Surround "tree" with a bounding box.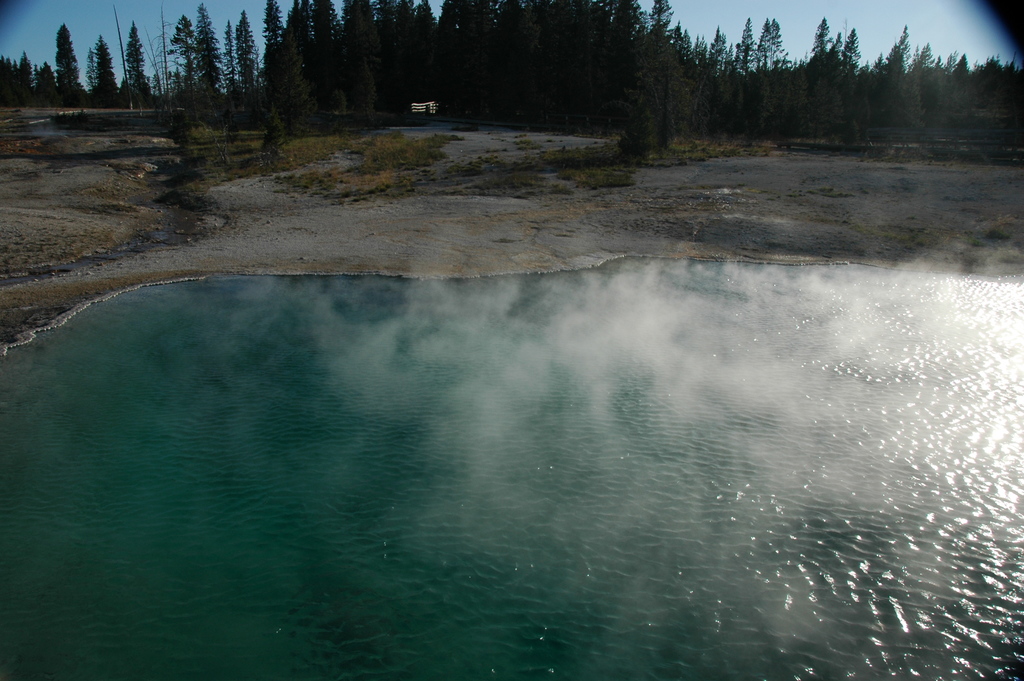
<bbox>979, 54, 998, 70</bbox>.
